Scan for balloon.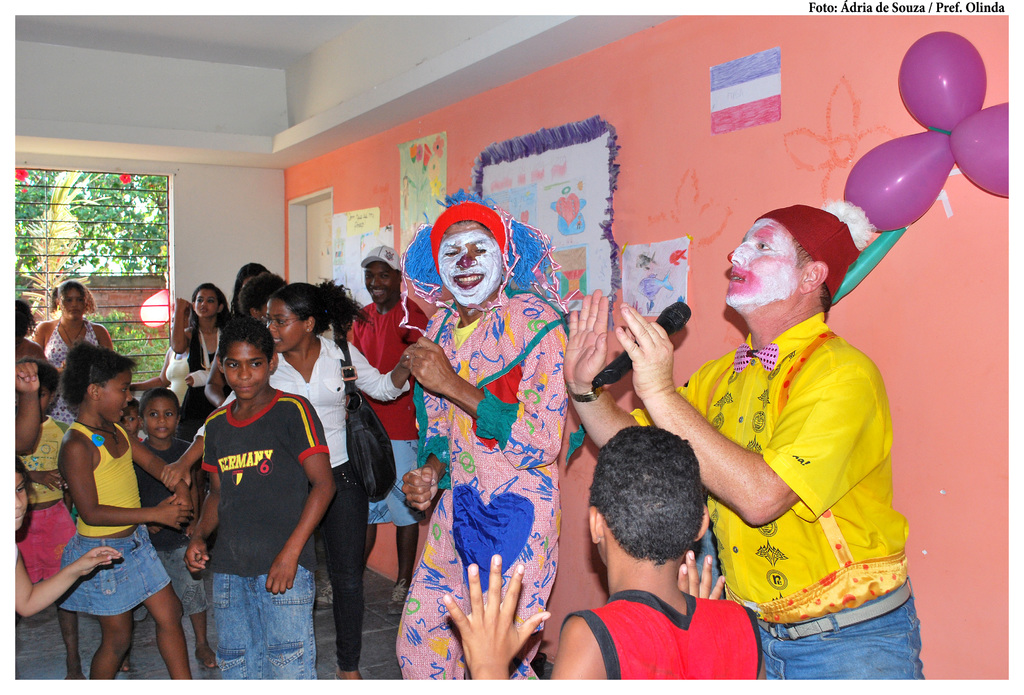
Scan result: x1=844 y1=131 x2=957 y2=232.
